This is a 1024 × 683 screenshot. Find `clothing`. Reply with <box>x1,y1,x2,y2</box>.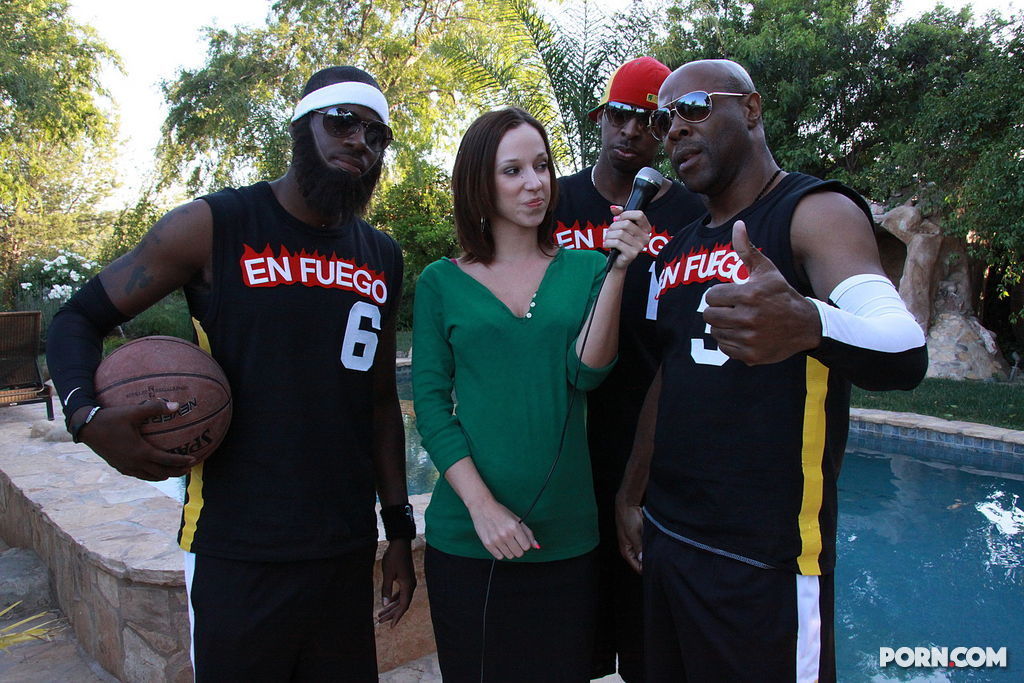
<box>51,177,400,681</box>.
